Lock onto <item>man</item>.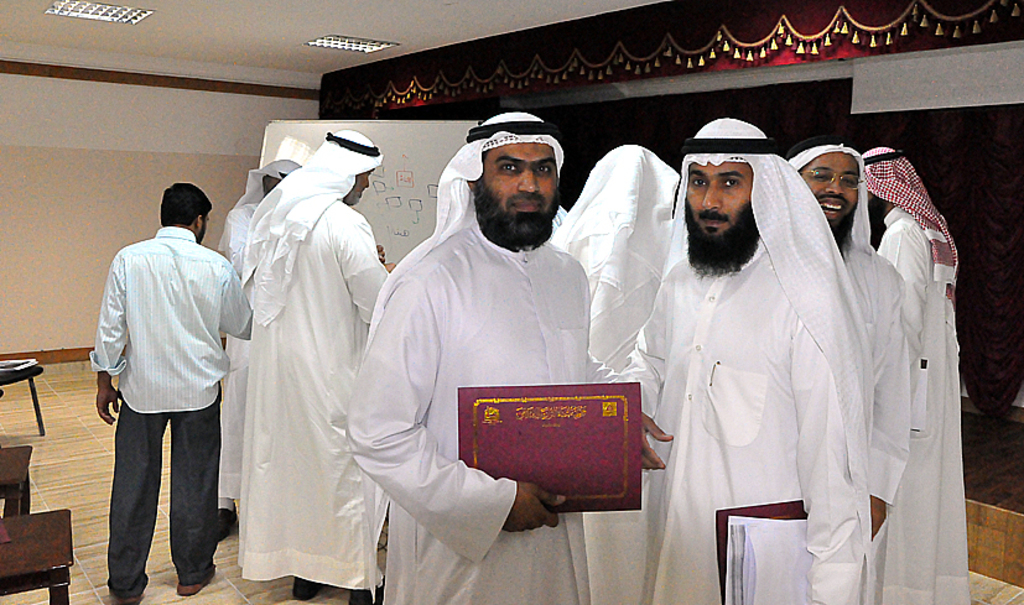
Locked: 615 109 877 604.
